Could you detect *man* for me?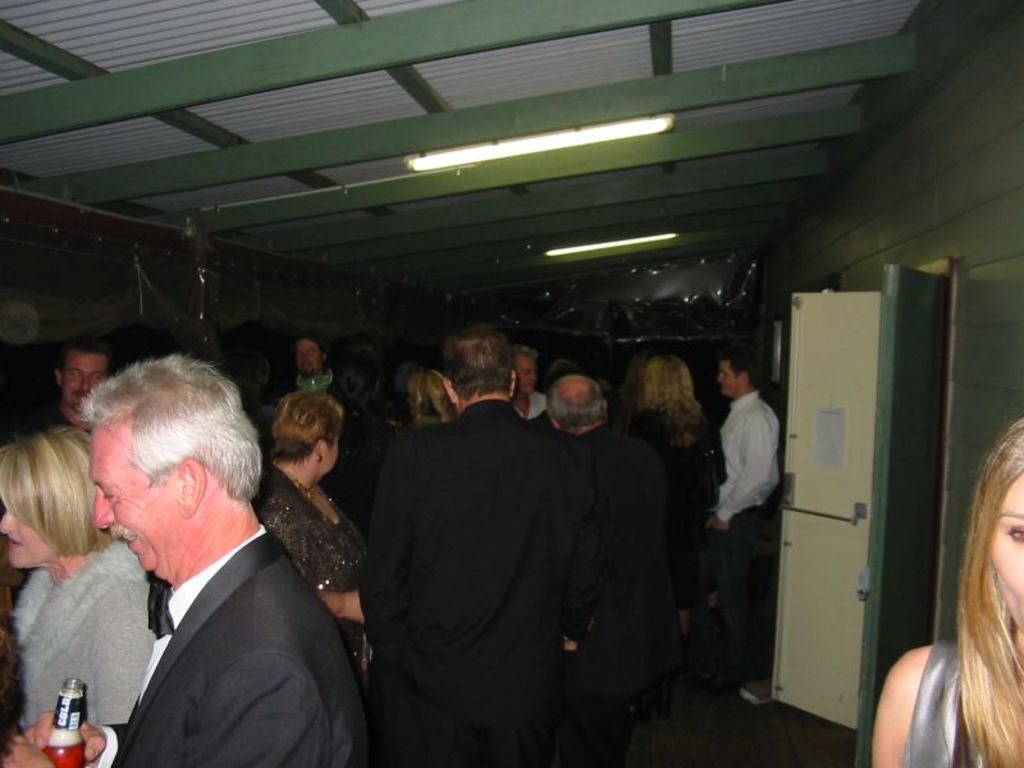
Detection result: [left=42, top=387, right=384, bottom=767].
